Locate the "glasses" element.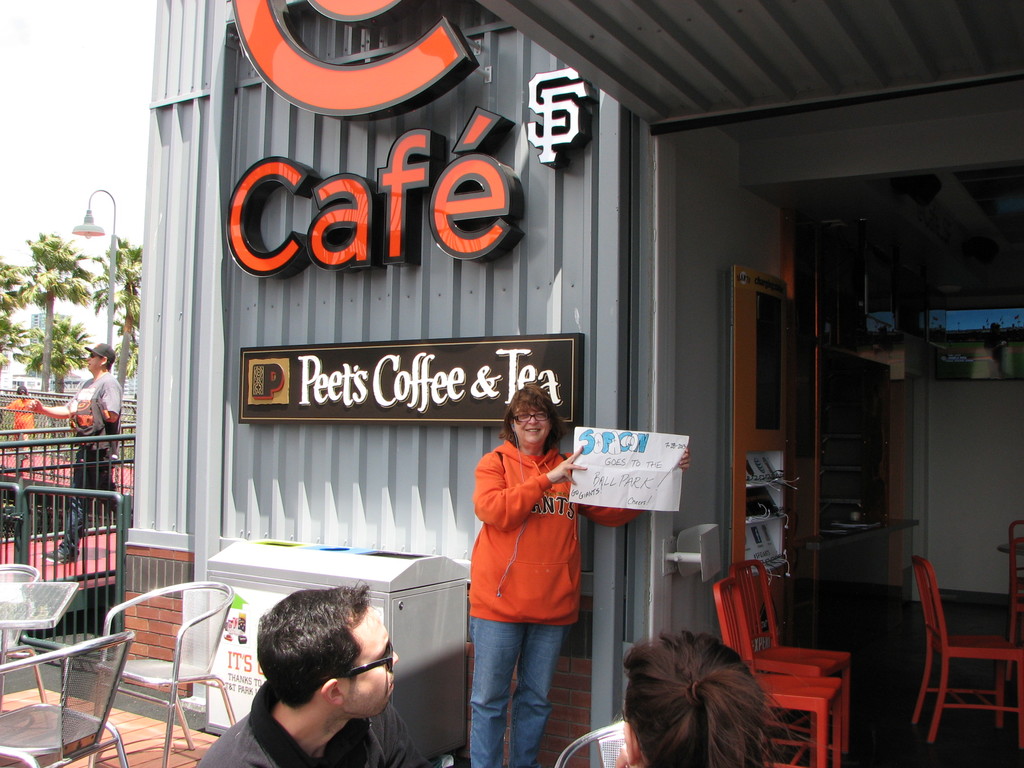
Element bbox: select_region(508, 412, 552, 422).
